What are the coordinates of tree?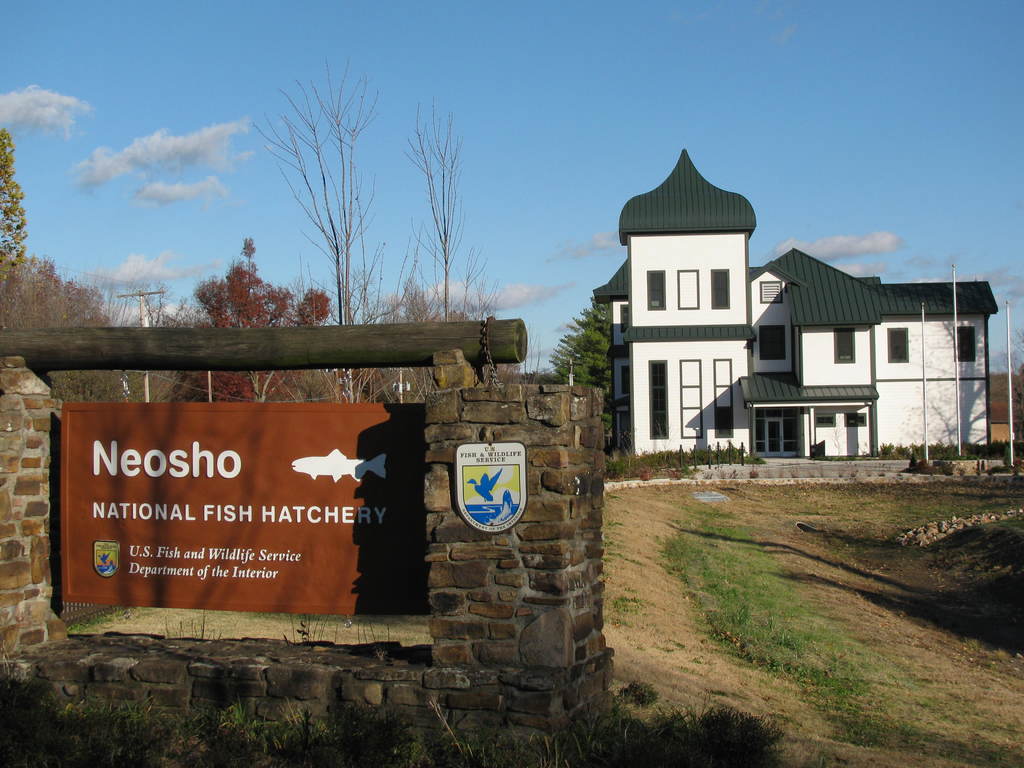
[x1=0, y1=122, x2=38, y2=262].
